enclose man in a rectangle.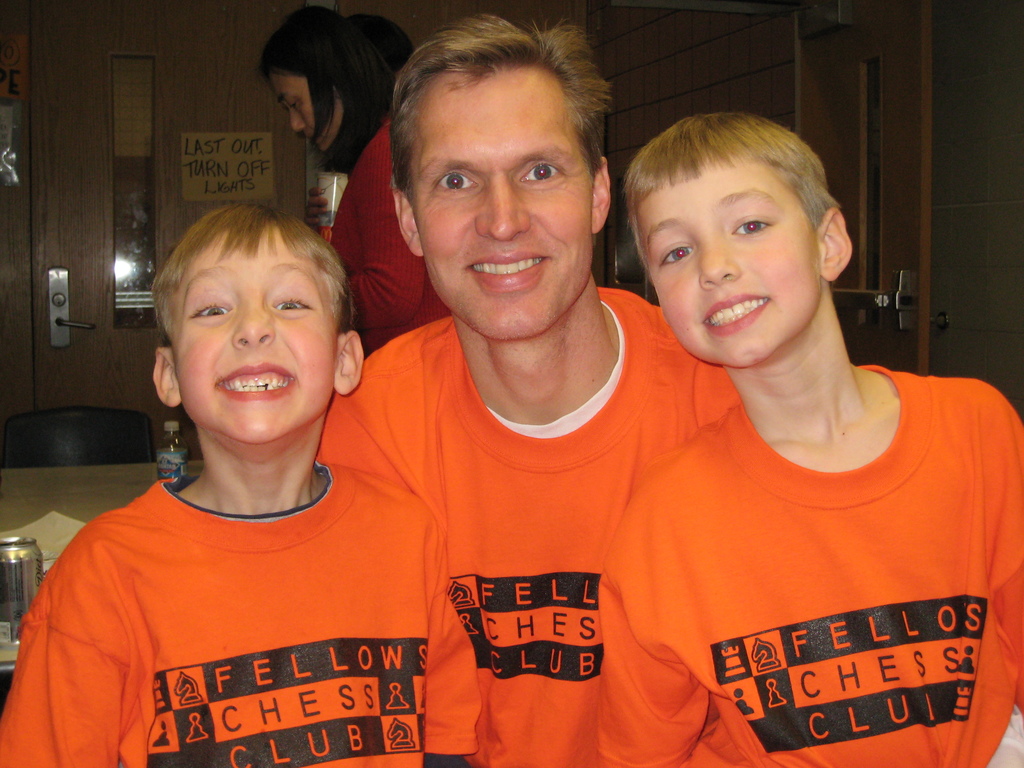
(317, 10, 739, 767).
